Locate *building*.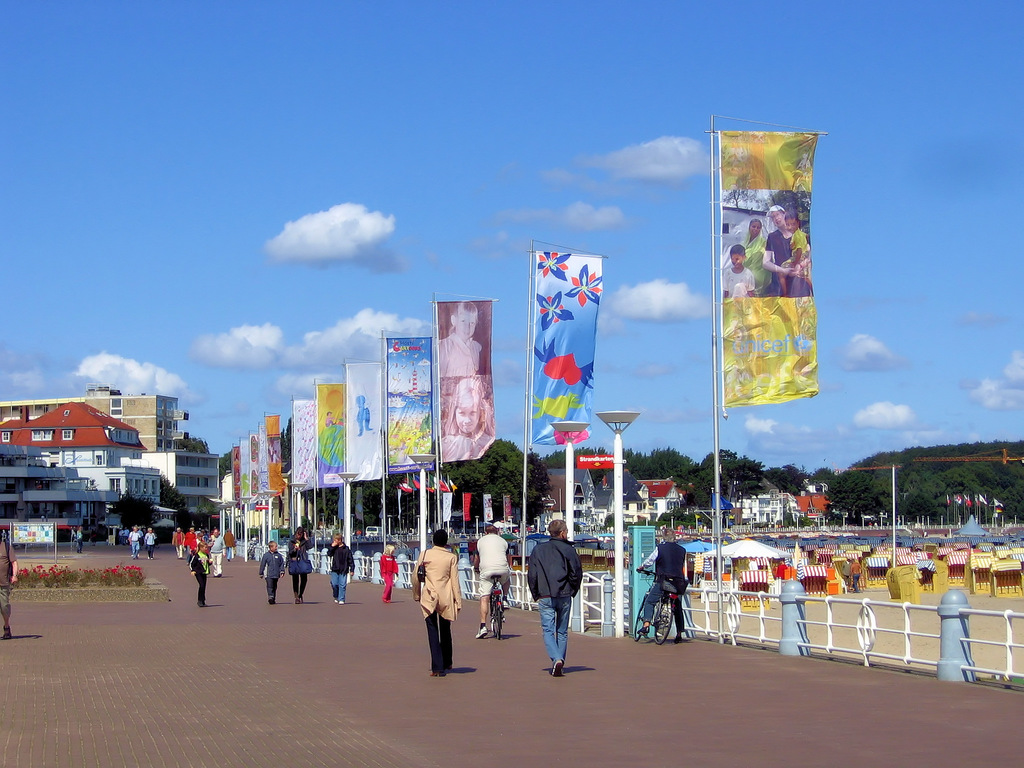
Bounding box: <bbox>1, 387, 235, 544</bbox>.
